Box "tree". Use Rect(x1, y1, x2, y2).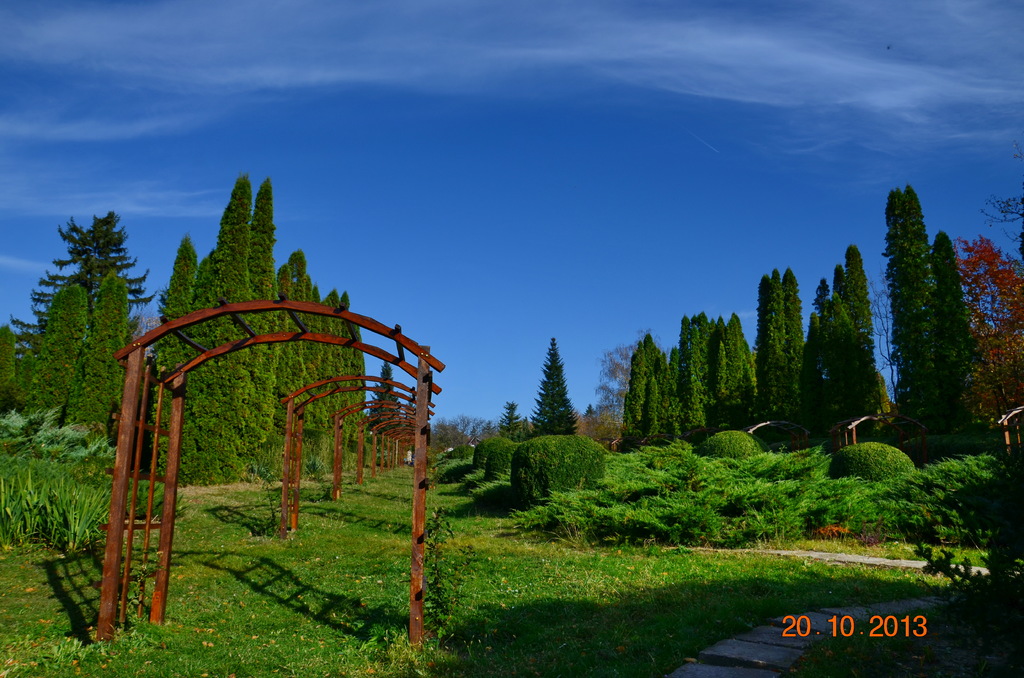
Rect(957, 187, 1023, 453).
